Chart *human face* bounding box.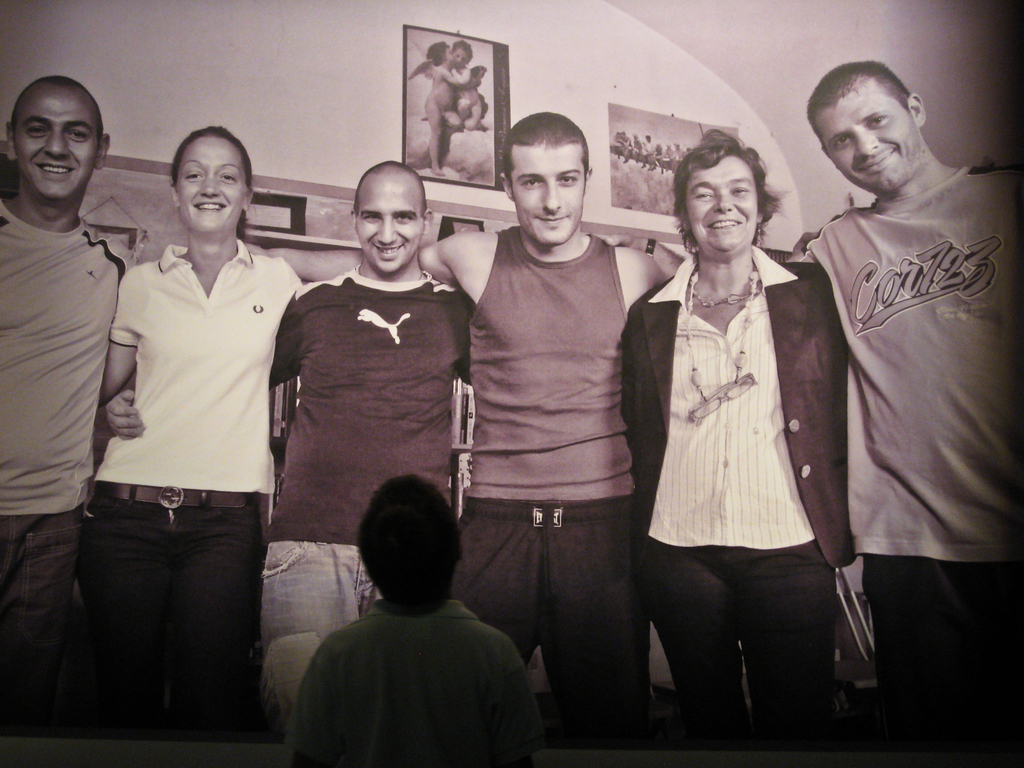
Charted: select_region(355, 170, 423, 272).
